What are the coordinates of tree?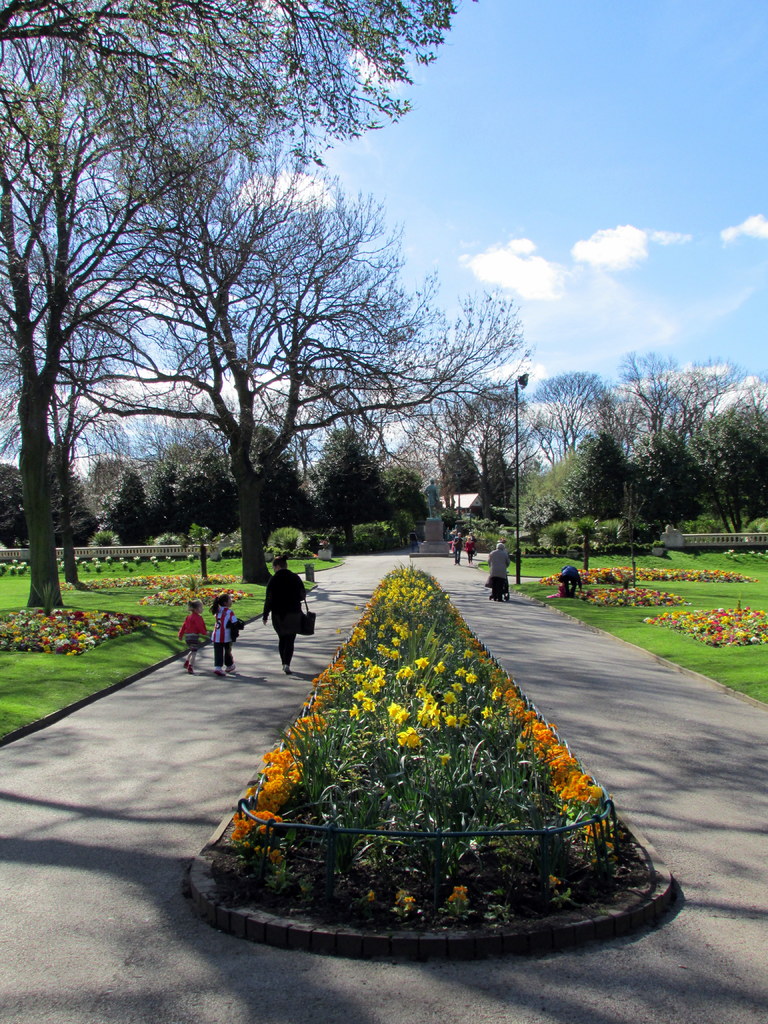
0/114/529/585.
